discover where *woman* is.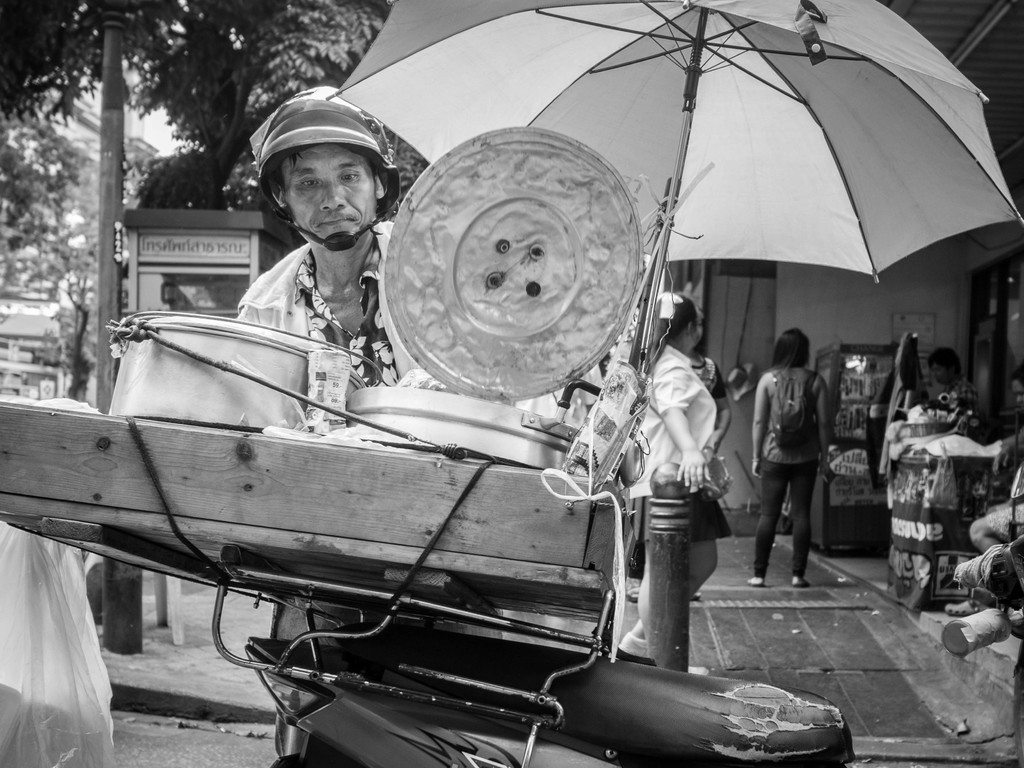
Discovered at bbox=[748, 329, 831, 586].
